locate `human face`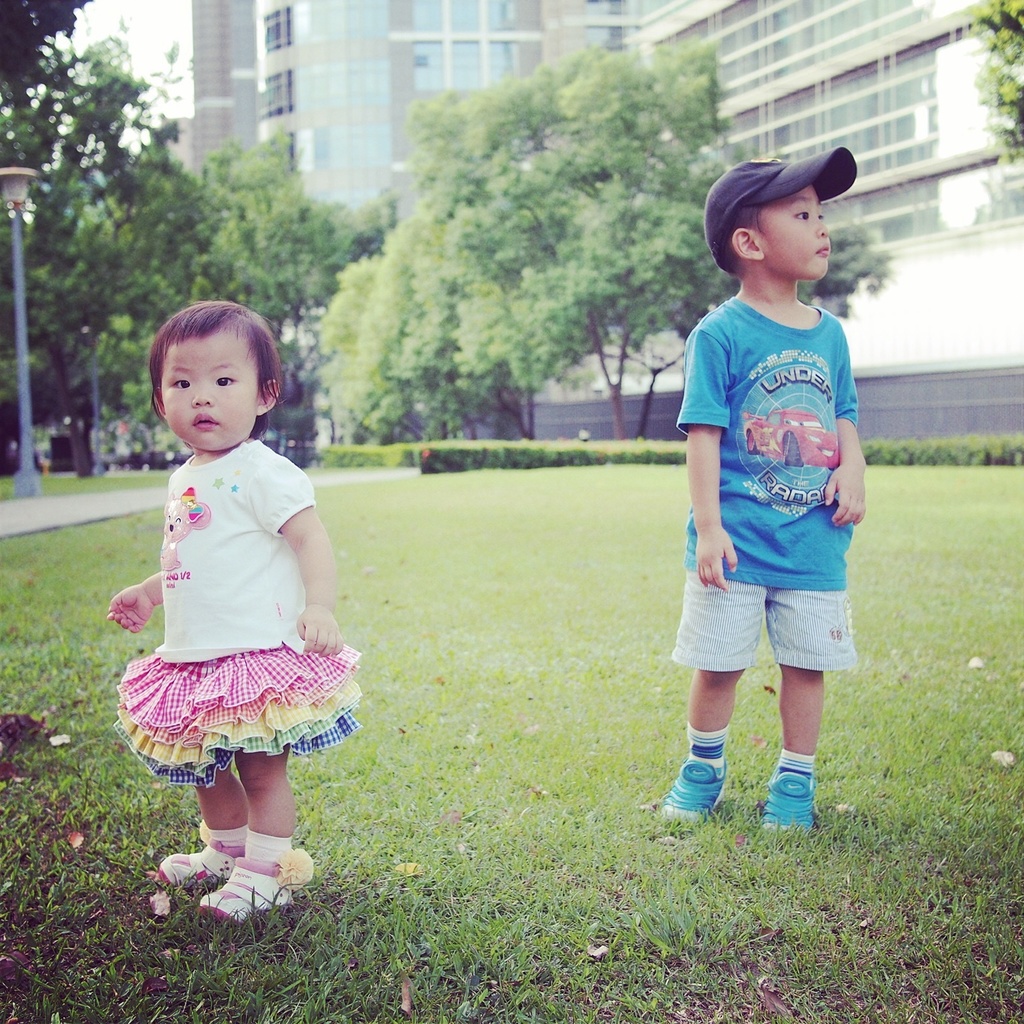
[left=157, top=330, right=257, bottom=447]
